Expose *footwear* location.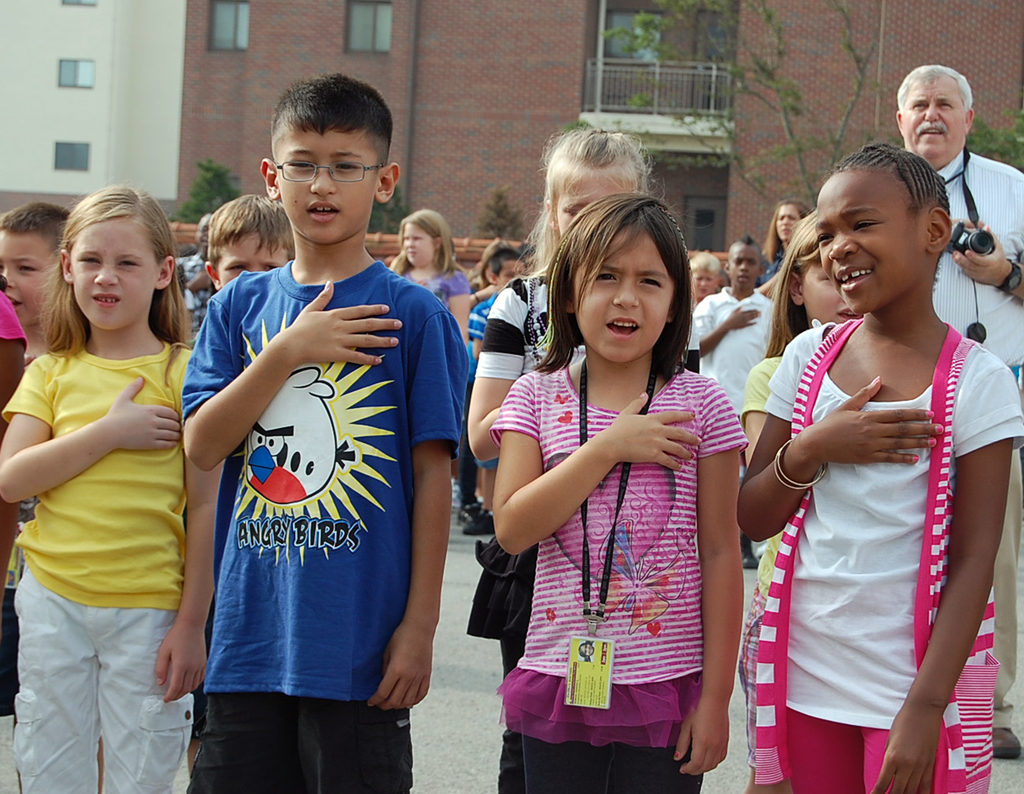
Exposed at [left=465, top=513, right=500, bottom=536].
